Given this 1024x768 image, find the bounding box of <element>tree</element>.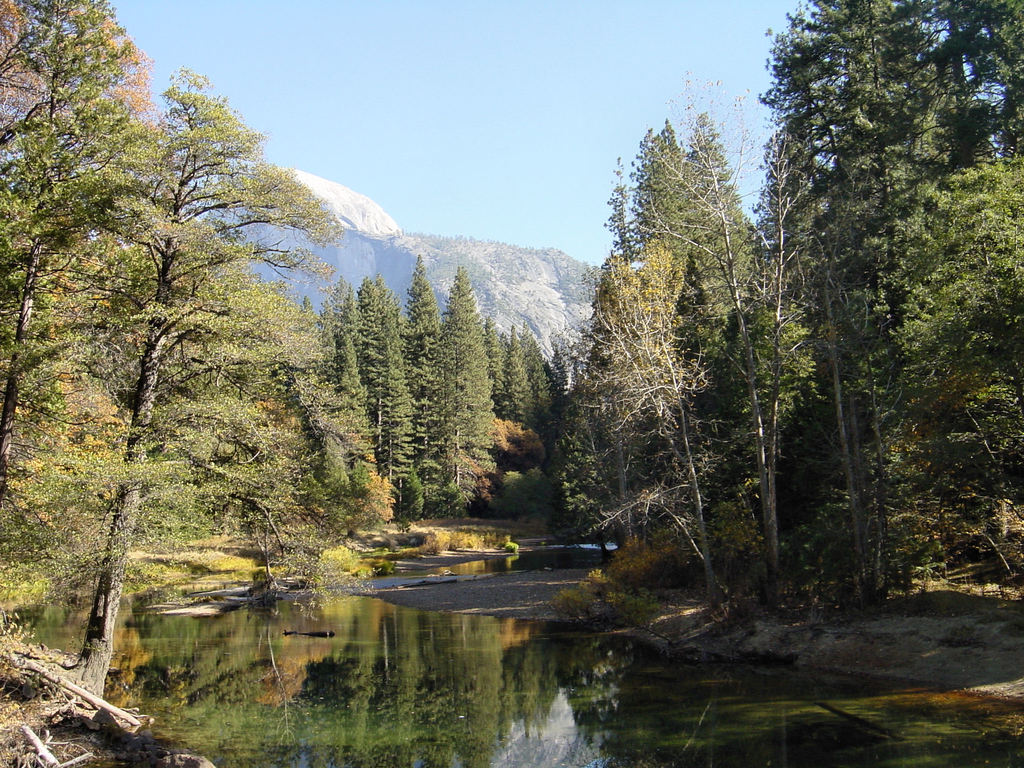
[x1=495, y1=332, x2=530, y2=424].
